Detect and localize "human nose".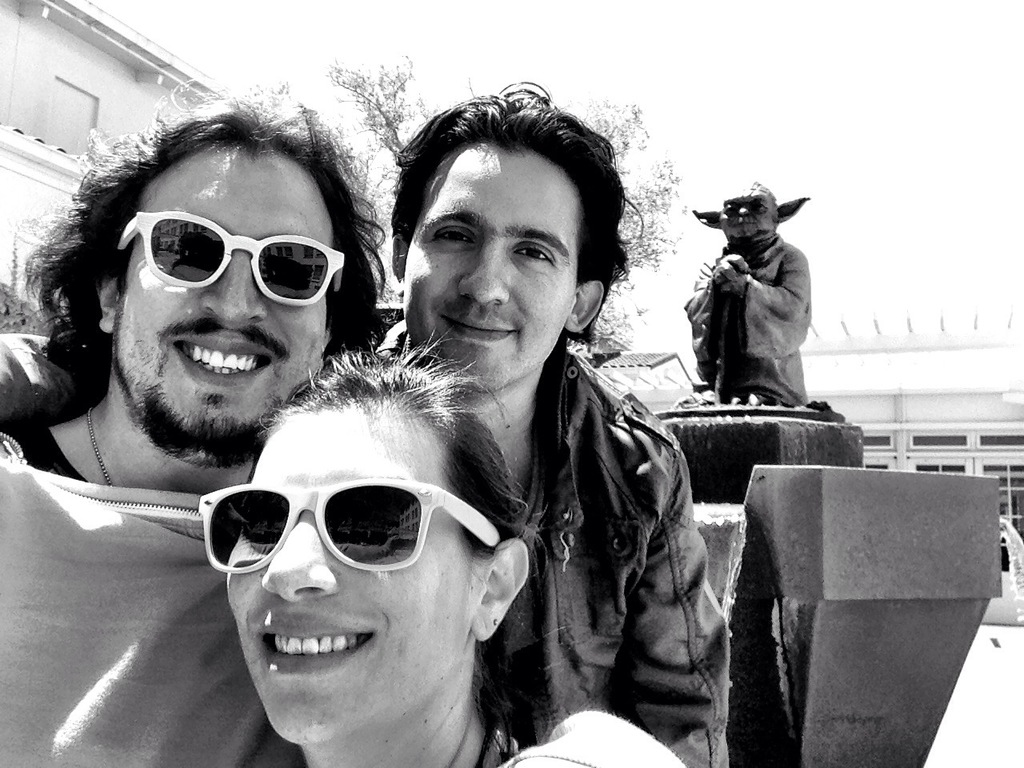
Localized at 197 254 270 324.
